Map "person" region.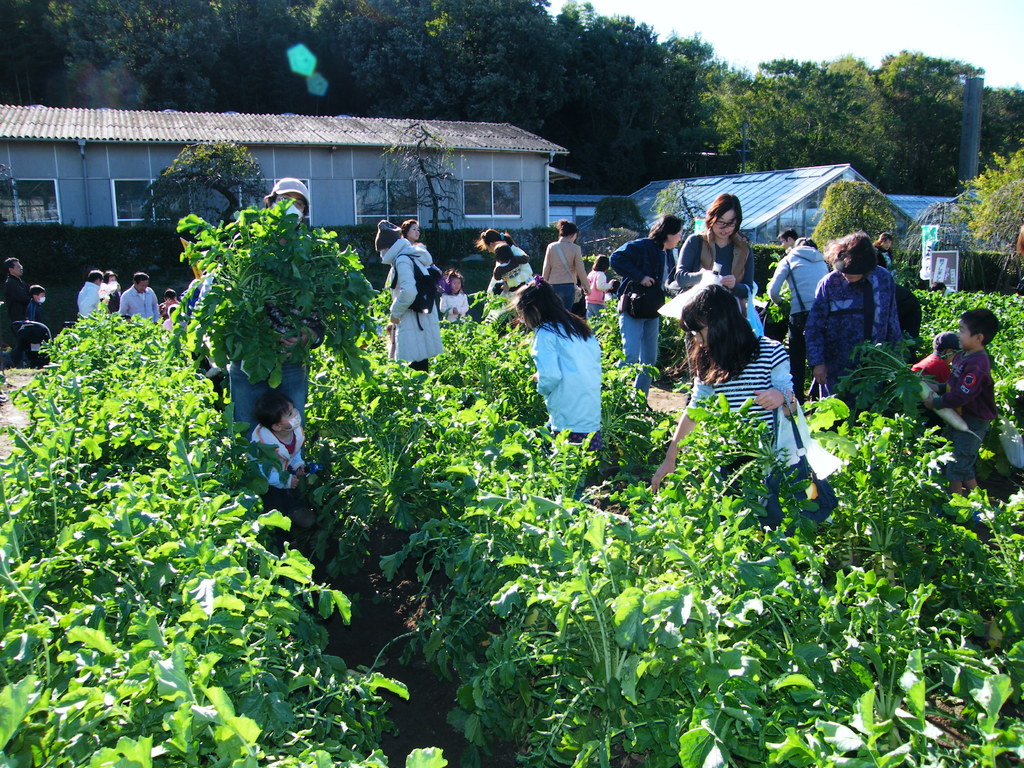
Mapped to x1=771, y1=237, x2=836, y2=386.
